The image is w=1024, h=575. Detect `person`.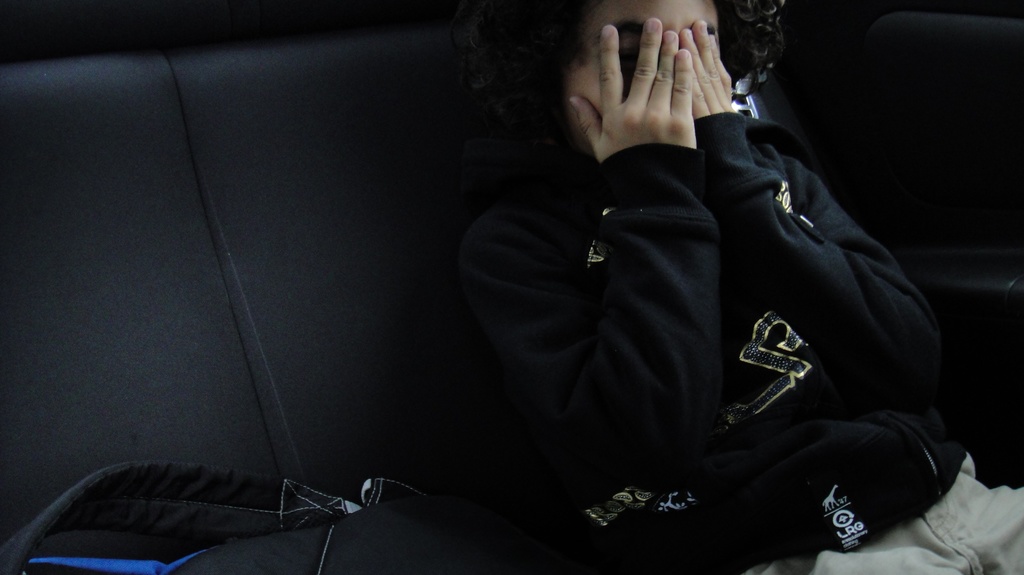
Detection: locate(274, 0, 935, 561).
